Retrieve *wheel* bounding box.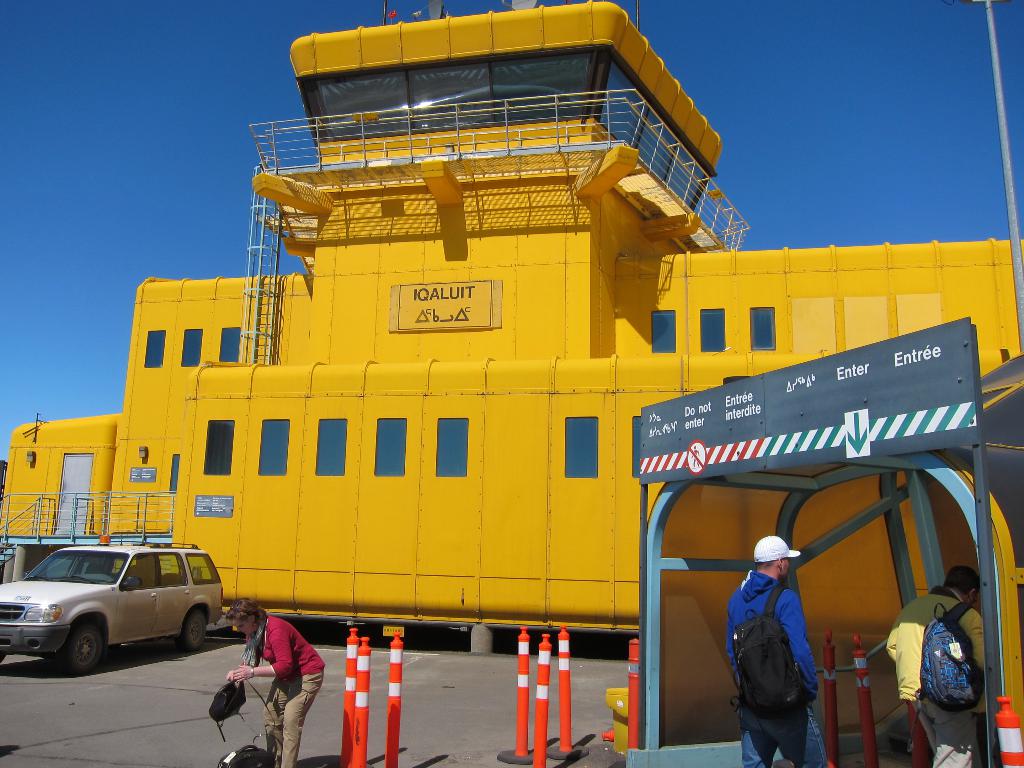
Bounding box: [x1=58, y1=618, x2=103, y2=675].
